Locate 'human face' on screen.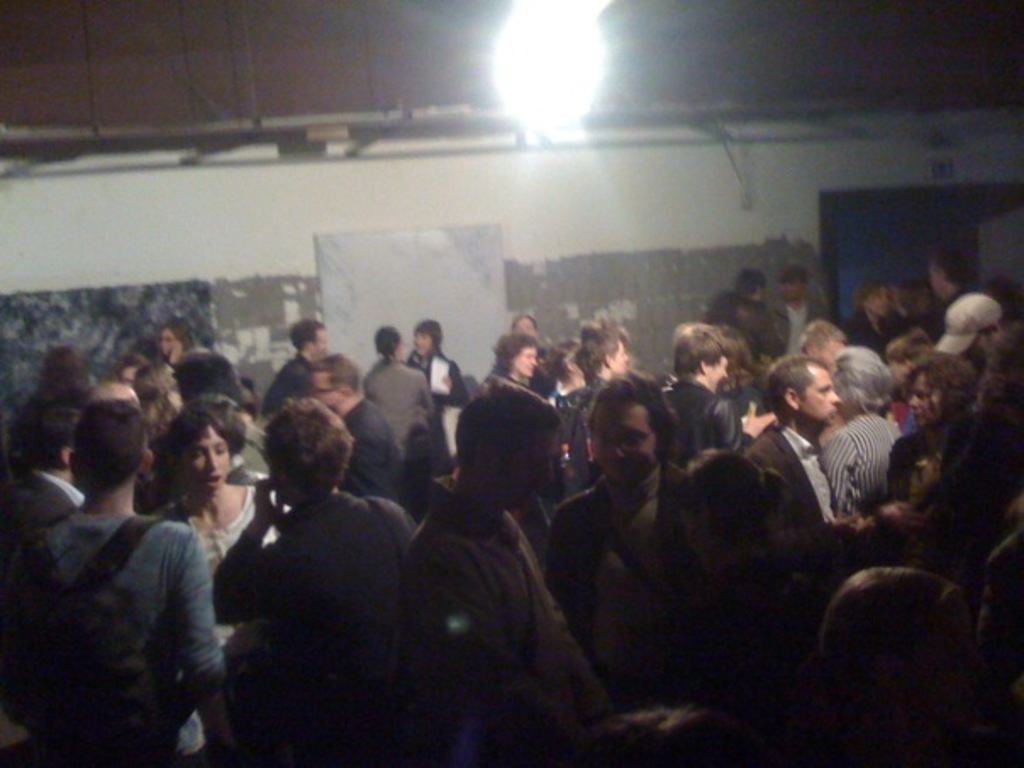
On screen at crop(597, 400, 654, 483).
